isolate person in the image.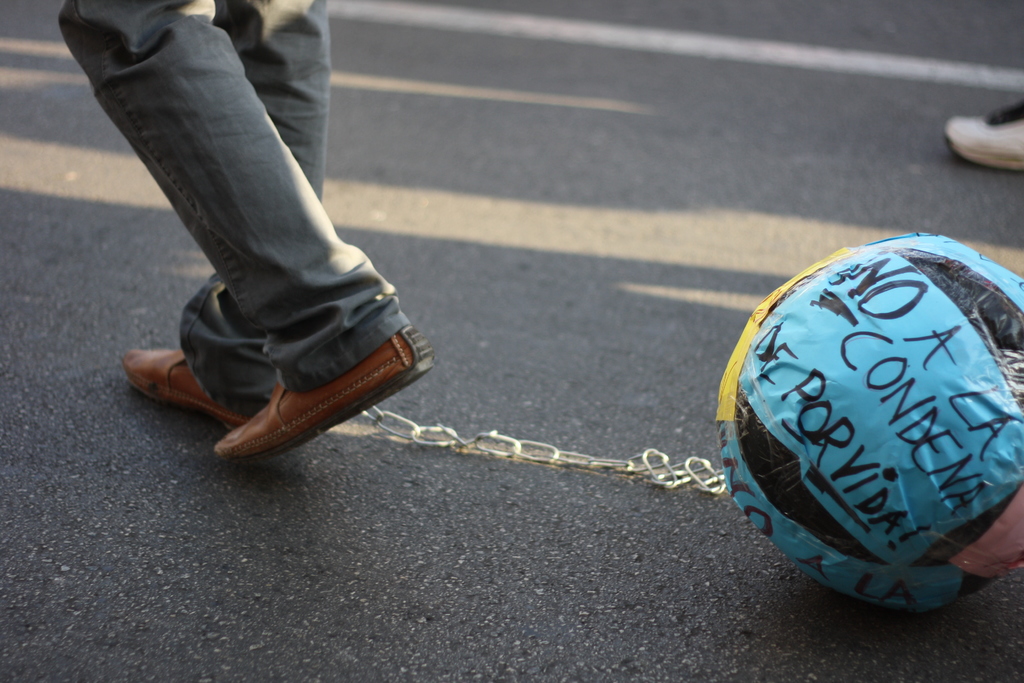
Isolated region: box(33, 0, 436, 441).
